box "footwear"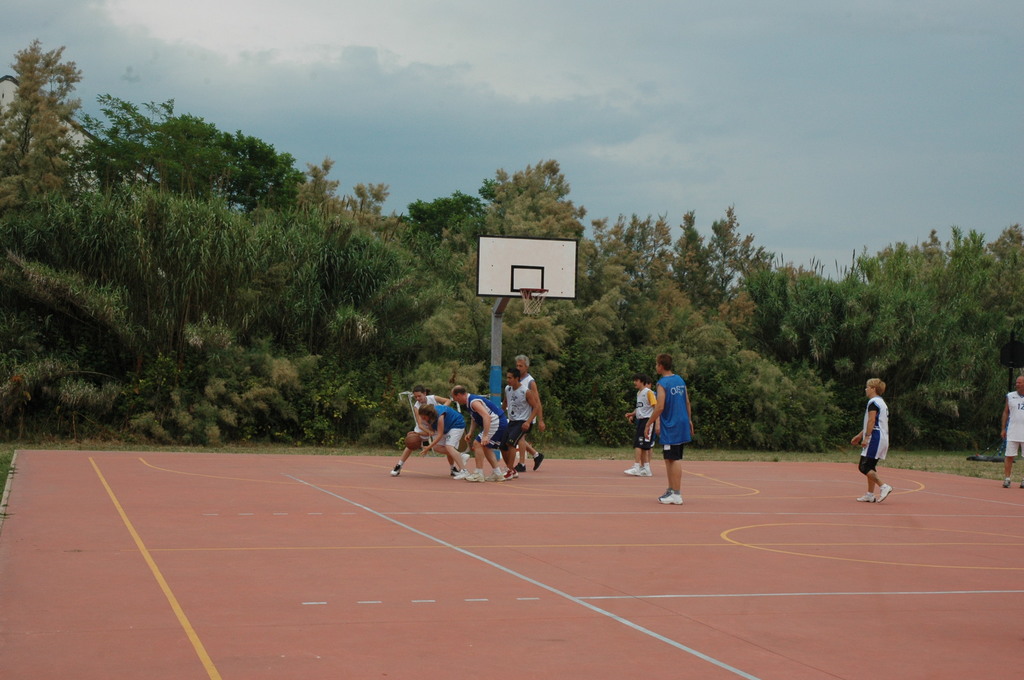
l=391, t=463, r=402, b=476
